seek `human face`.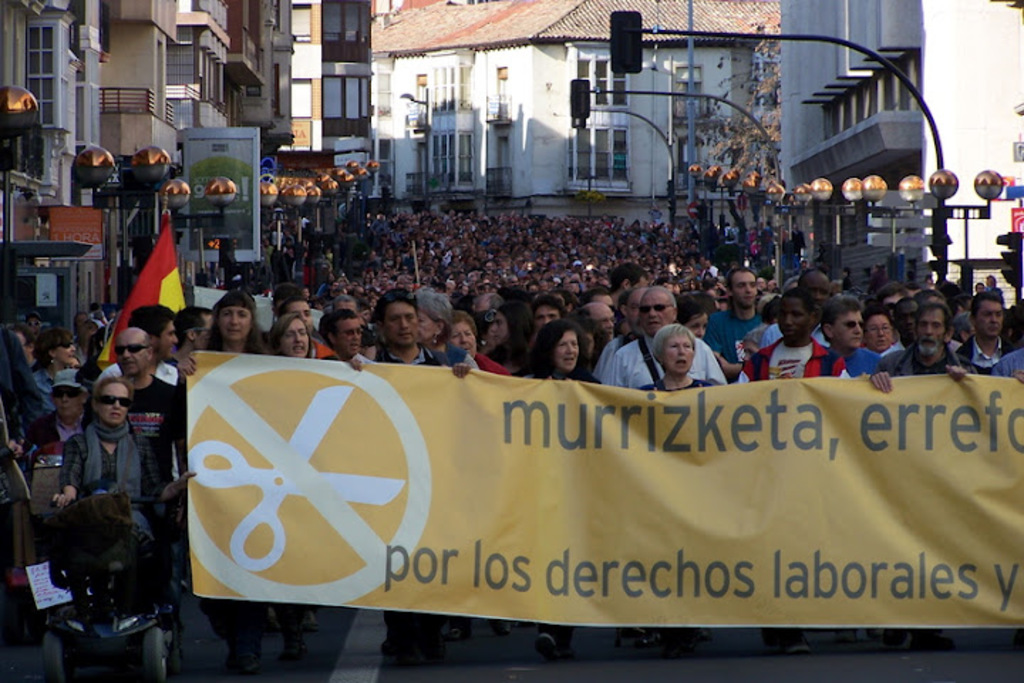
730,269,758,307.
